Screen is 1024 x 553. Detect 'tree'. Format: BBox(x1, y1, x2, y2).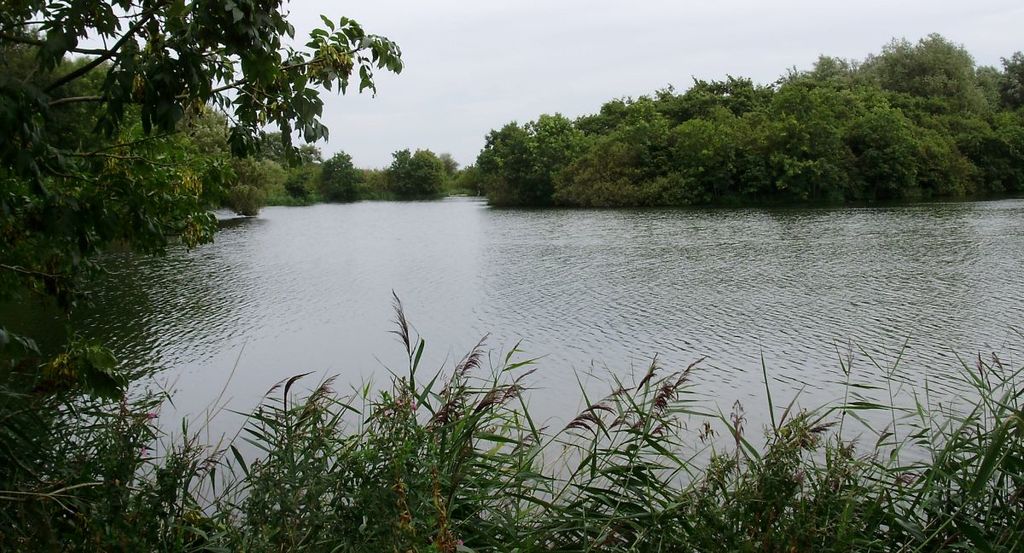
BBox(148, 73, 192, 139).
